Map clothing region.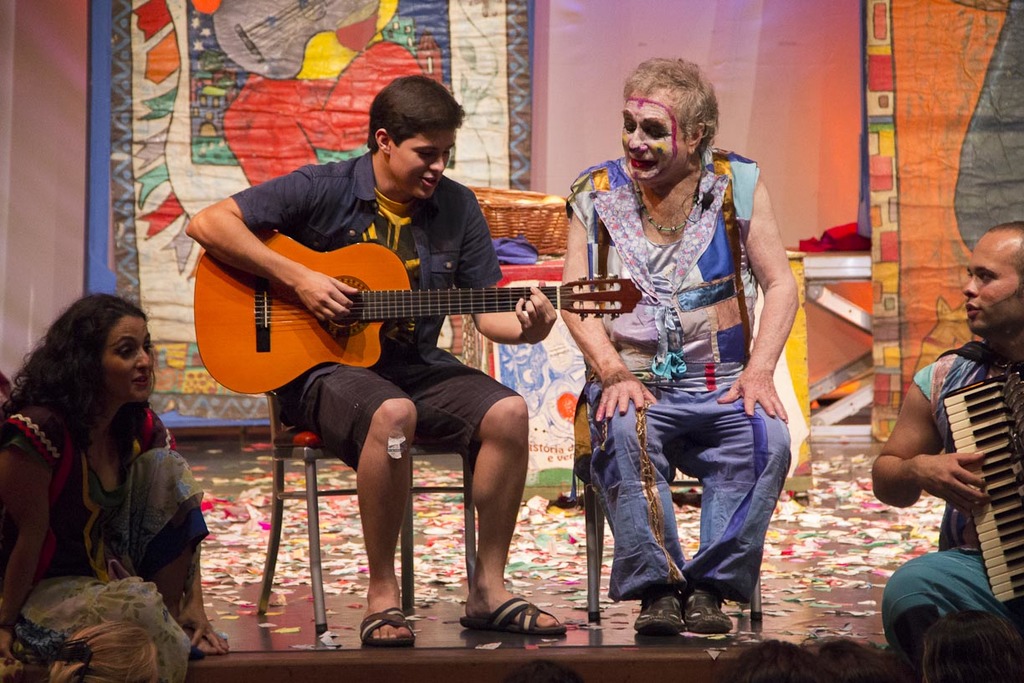
Mapped to bbox(564, 102, 801, 613).
